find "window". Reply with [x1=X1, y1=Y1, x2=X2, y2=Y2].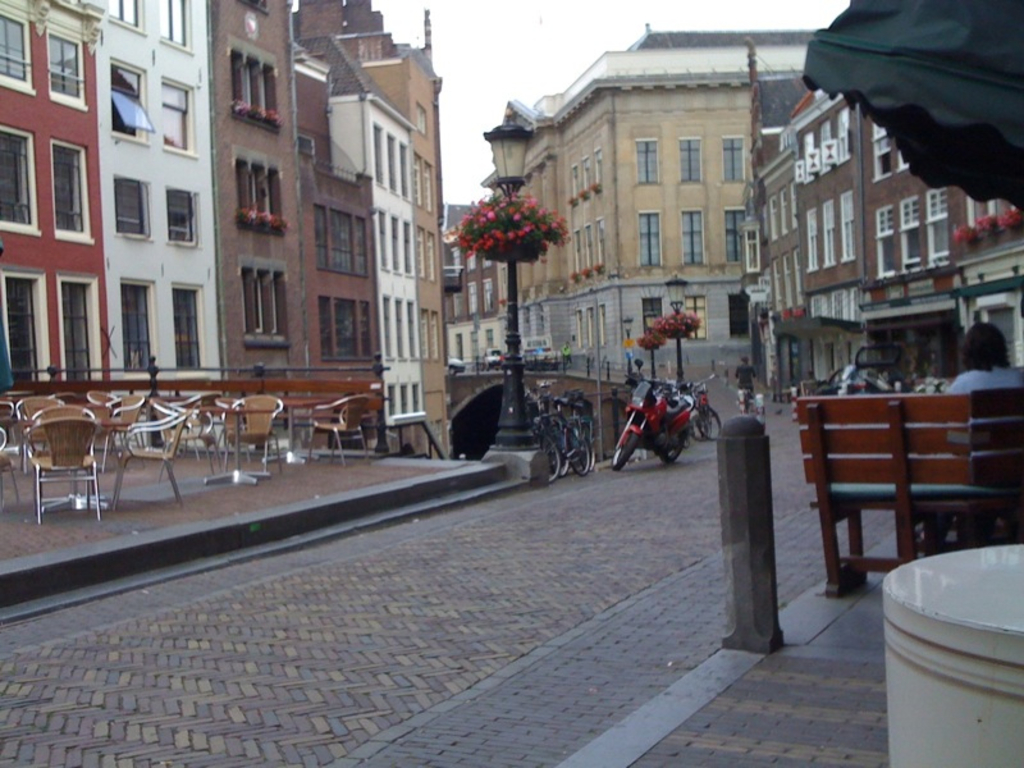
[x1=0, y1=12, x2=33, y2=104].
